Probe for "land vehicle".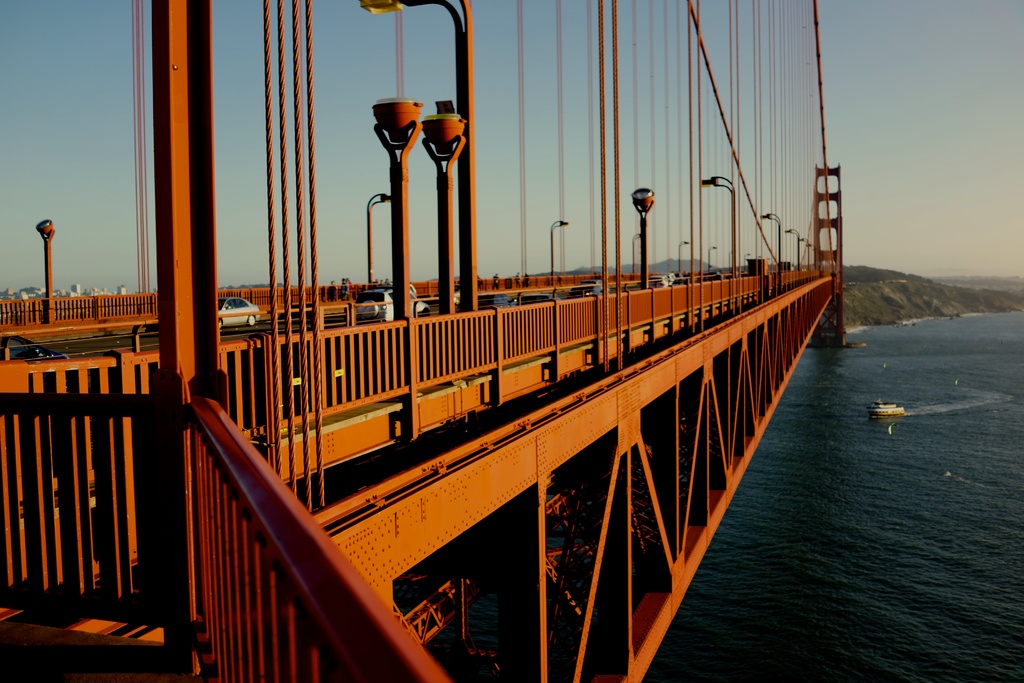
Probe result: 513 292 560 301.
